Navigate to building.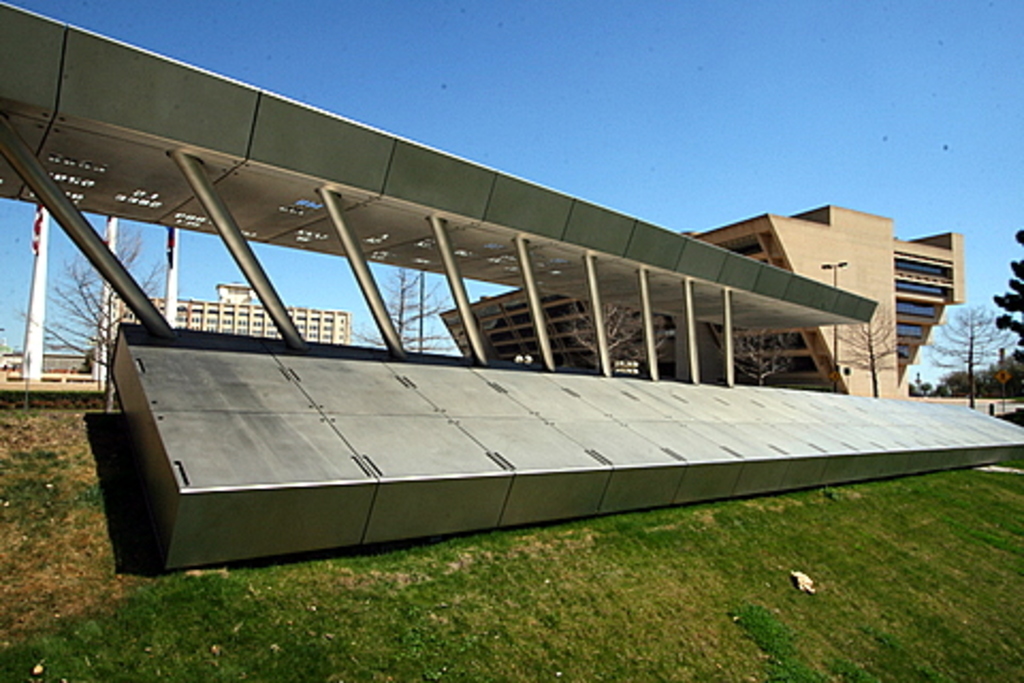
Navigation target: <bbox>109, 284, 352, 335</bbox>.
